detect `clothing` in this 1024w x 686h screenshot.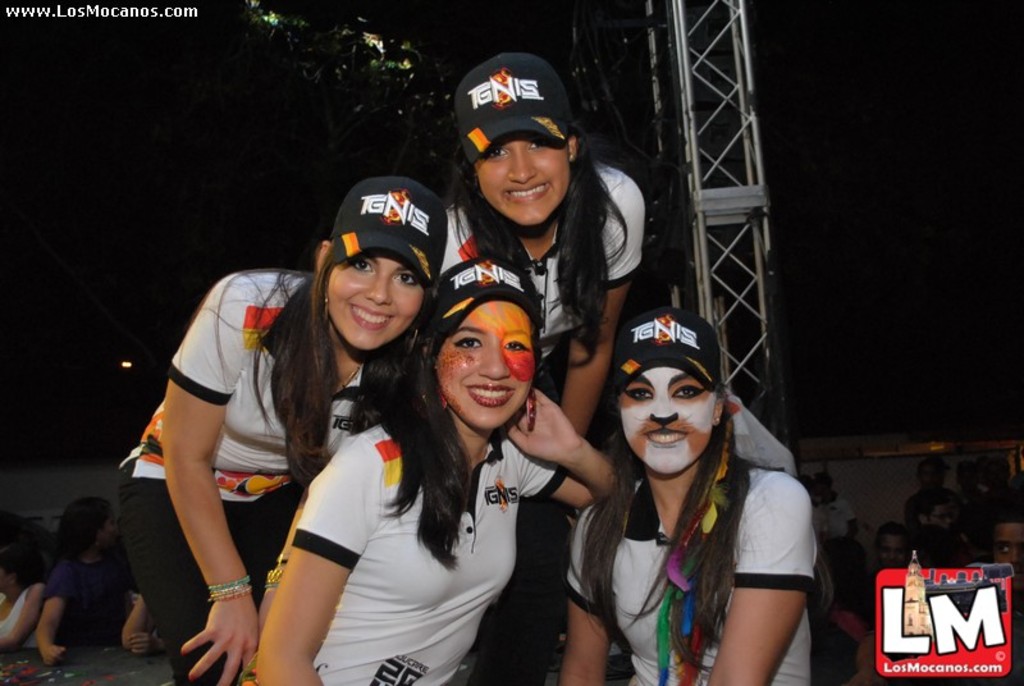
Detection: bbox=(289, 424, 557, 685).
